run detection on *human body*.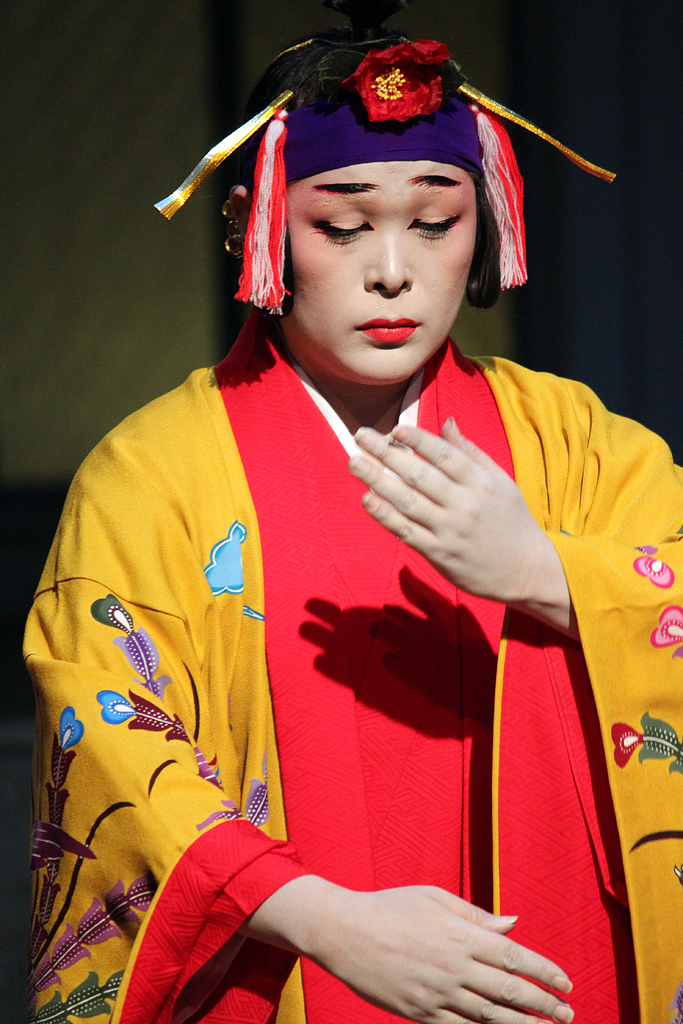
Result: (51, 116, 641, 1007).
